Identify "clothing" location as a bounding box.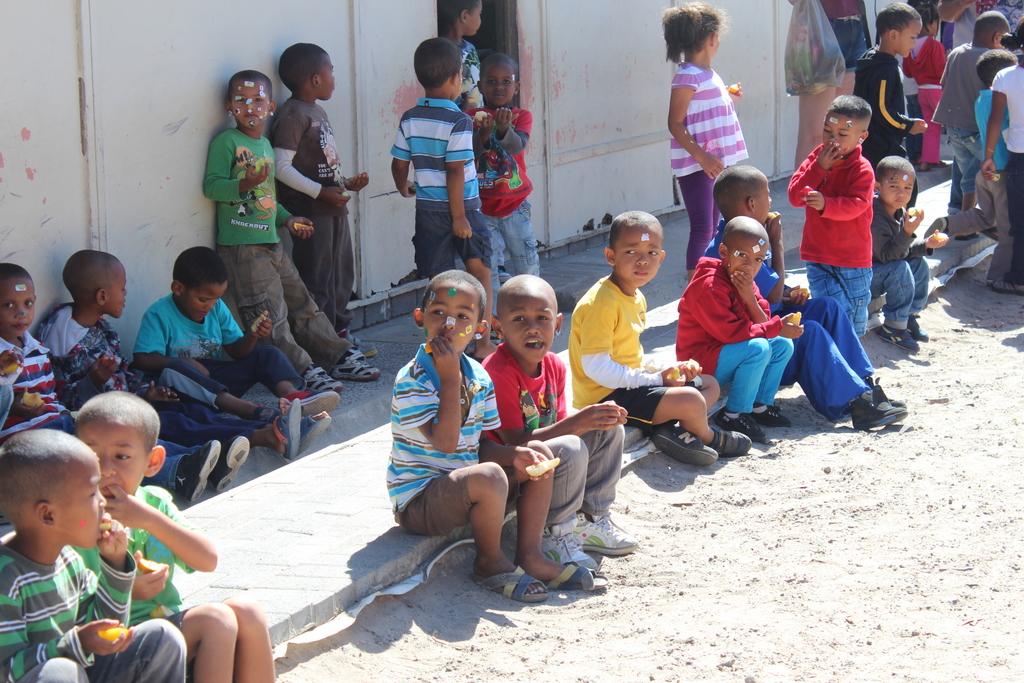
271, 96, 351, 330.
